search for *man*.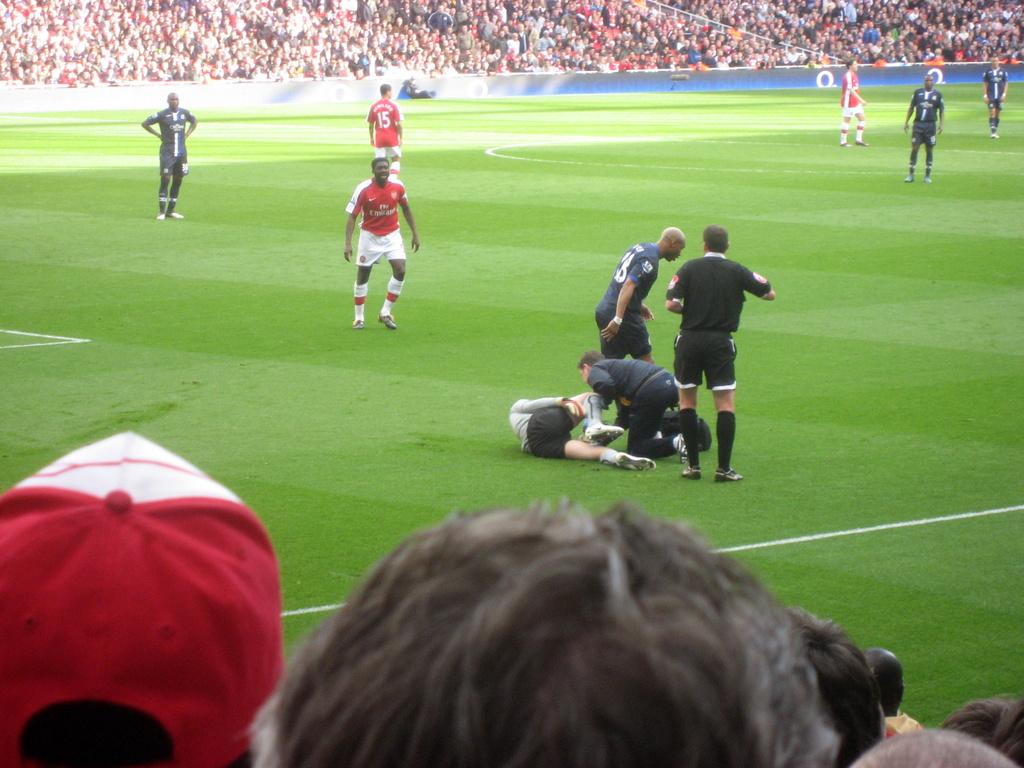
Found at BBox(0, 430, 287, 767).
